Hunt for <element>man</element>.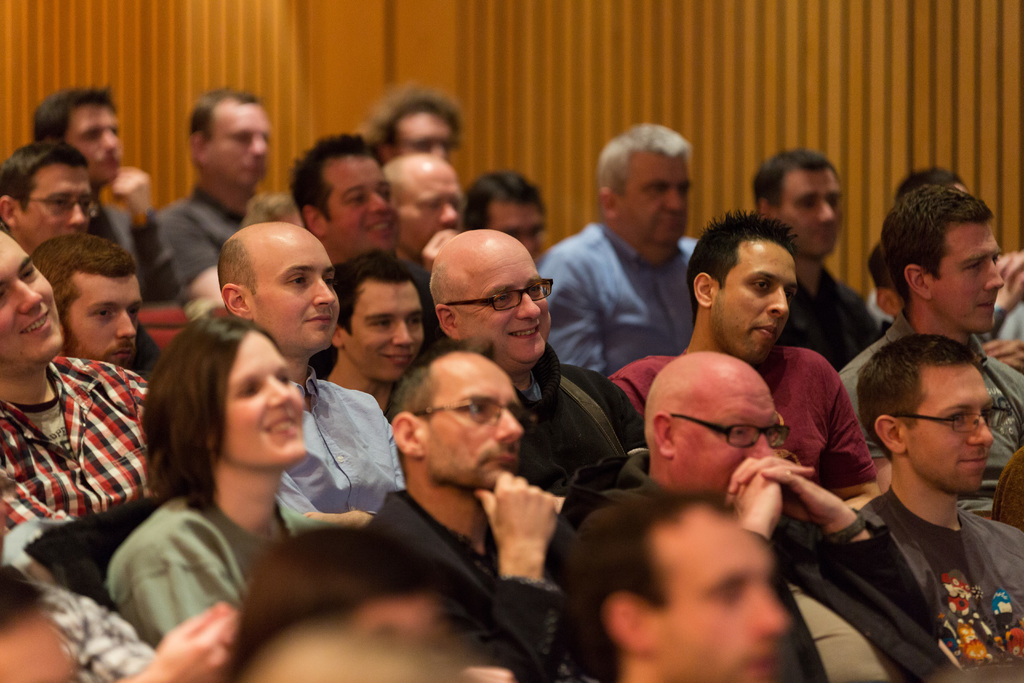
Hunted down at 0 225 145 543.
